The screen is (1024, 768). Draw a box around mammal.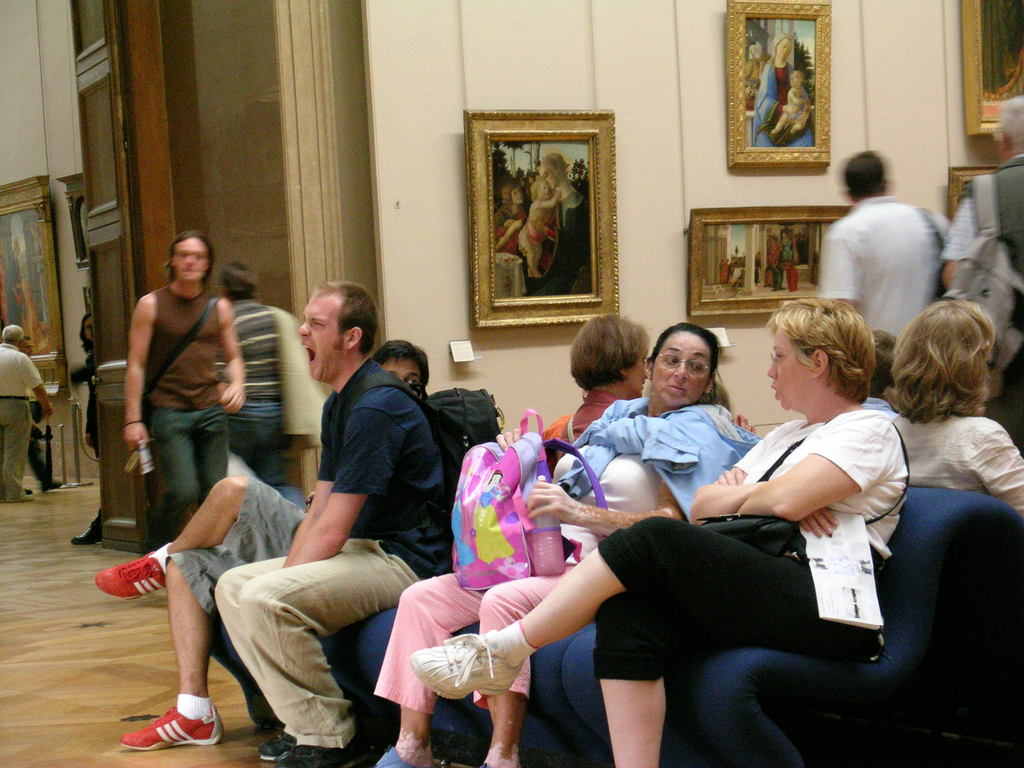
x1=93 y1=337 x2=432 y2=751.
